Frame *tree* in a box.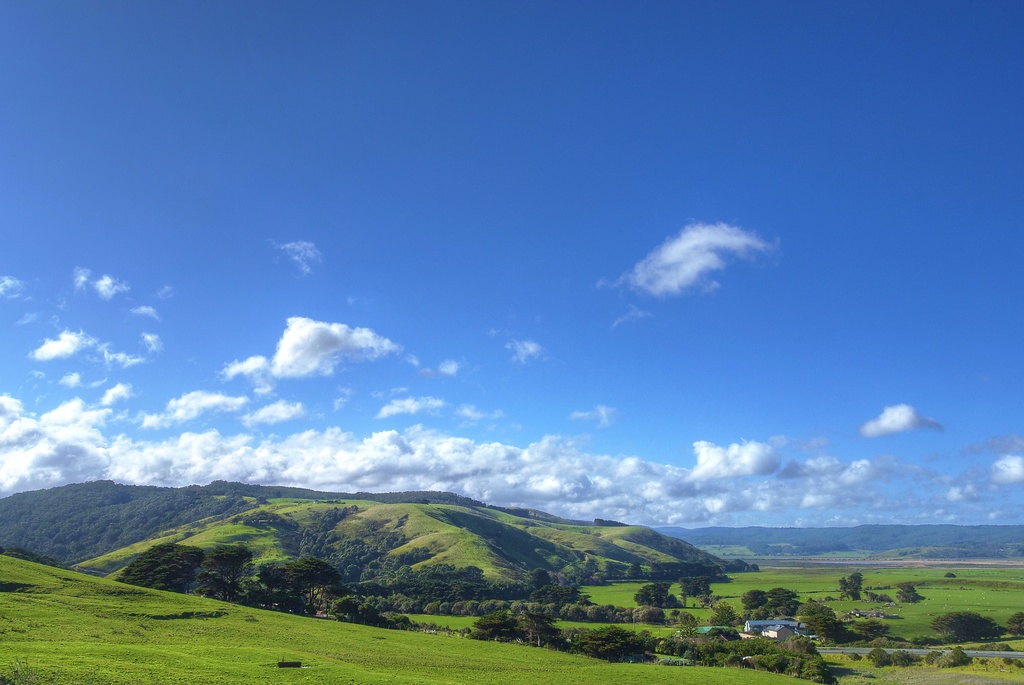
bbox=[678, 576, 712, 595].
